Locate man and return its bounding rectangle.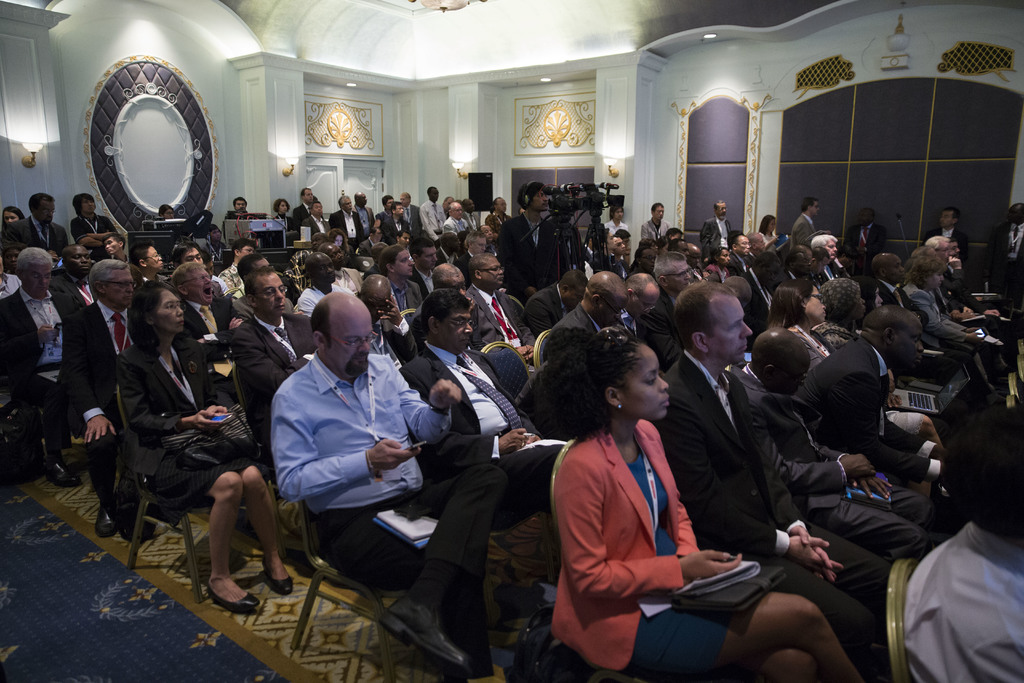
pyautogui.locateOnScreen(407, 231, 441, 298).
